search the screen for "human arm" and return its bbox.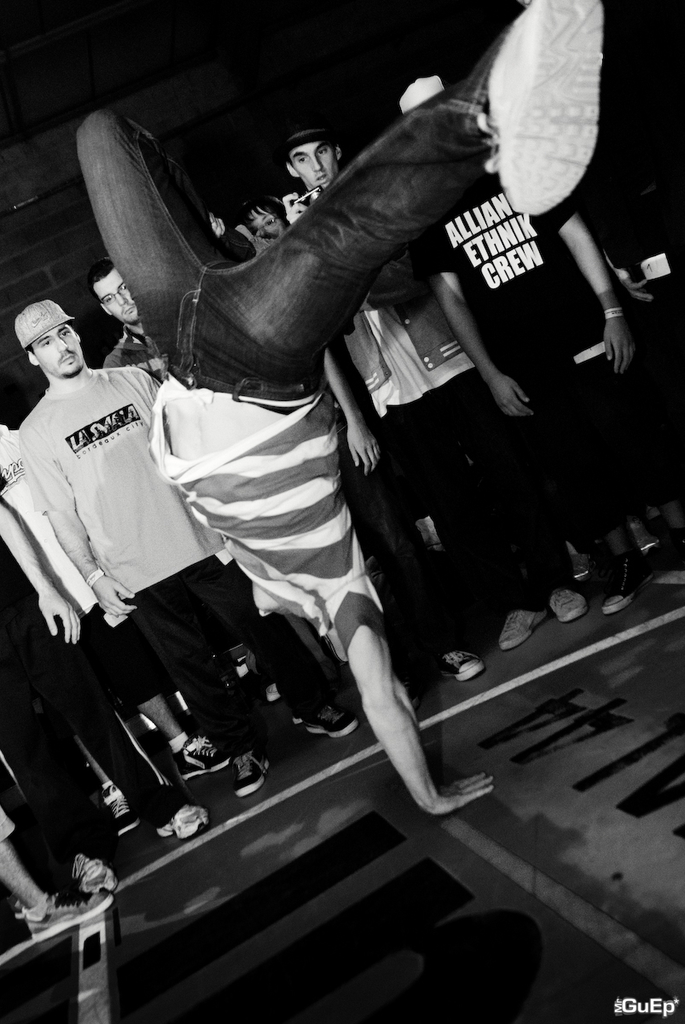
Found: 552 189 636 369.
